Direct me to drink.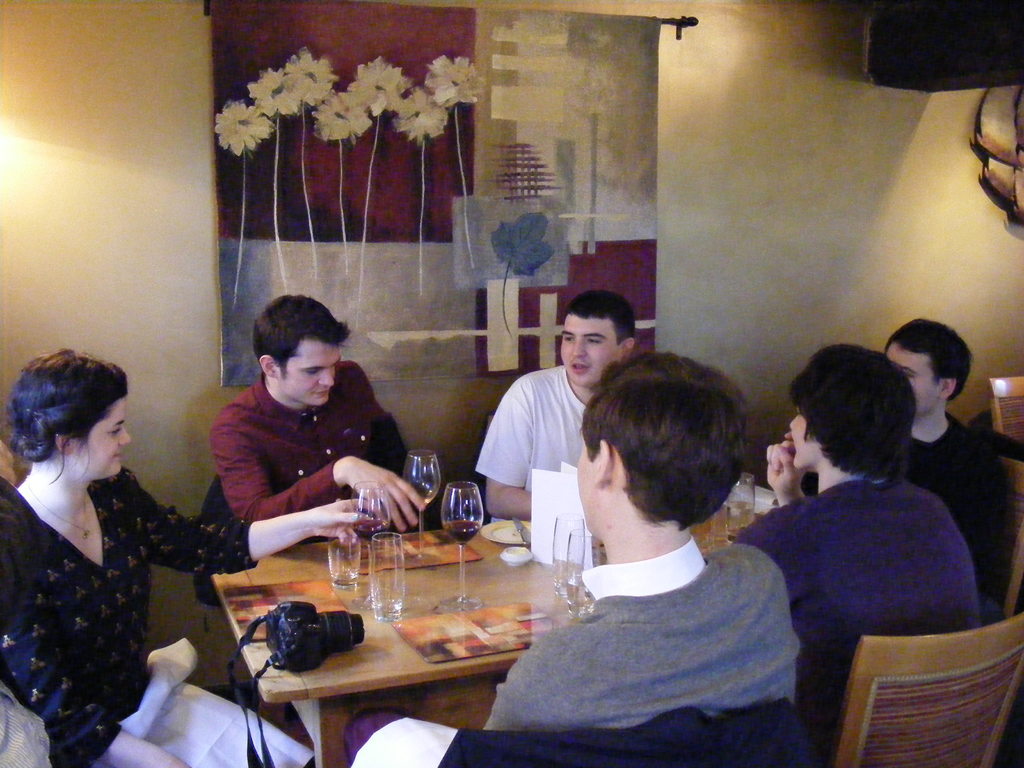
Direction: 446:519:490:545.
